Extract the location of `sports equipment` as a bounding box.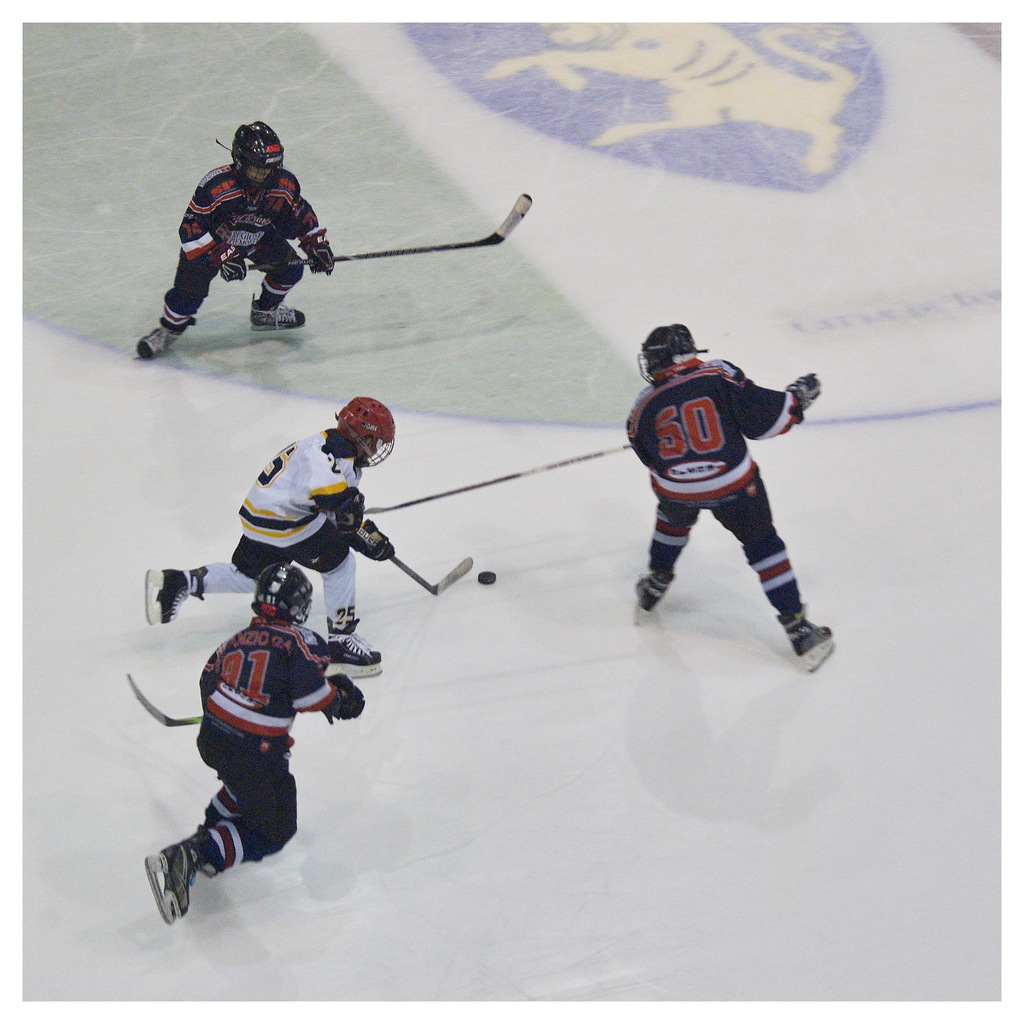
345, 525, 396, 564.
